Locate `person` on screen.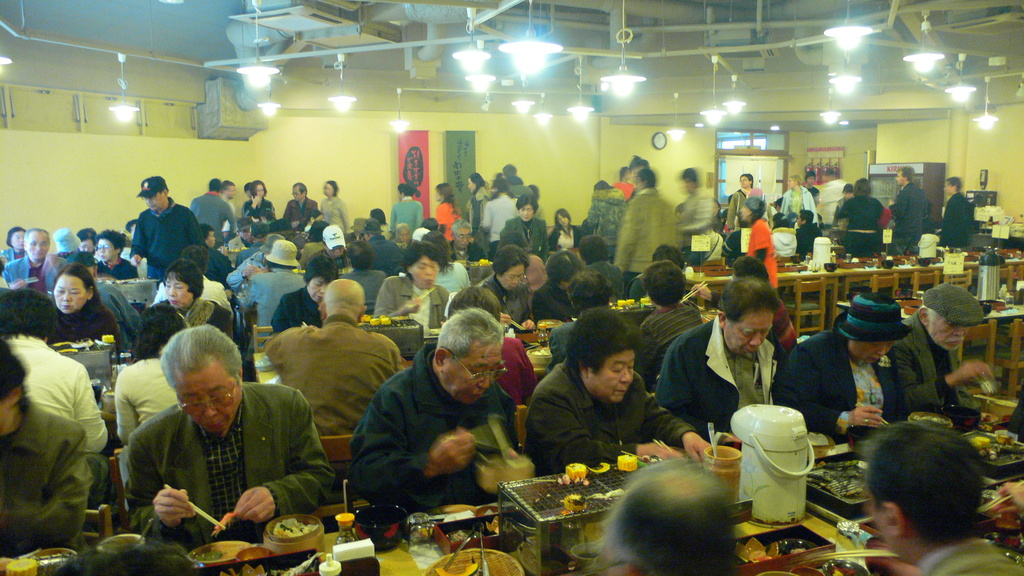
On screen at l=92, t=234, r=136, b=280.
